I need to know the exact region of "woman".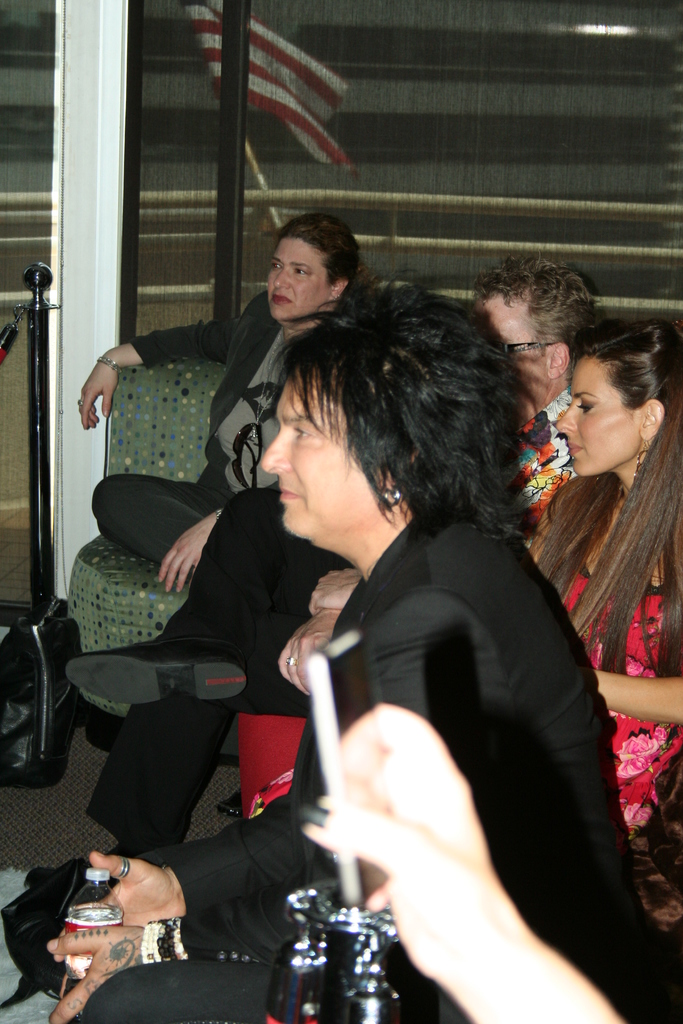
Region: x1=81, y1=214, x2=359, y2=598.
